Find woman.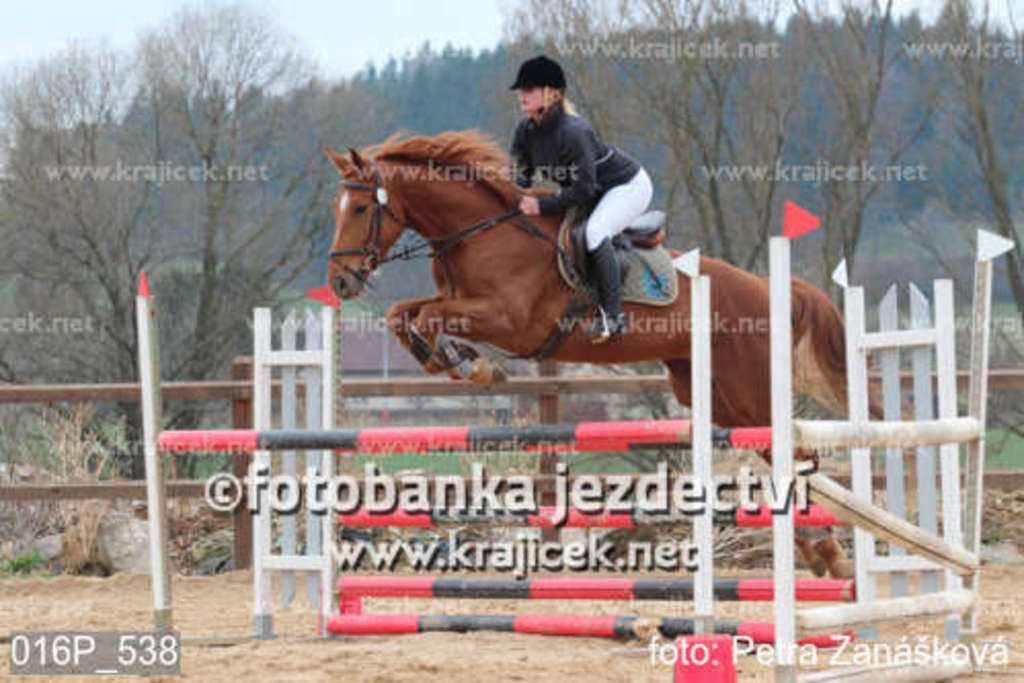
(x1=509, y1=55, x2=653, y2=340).
